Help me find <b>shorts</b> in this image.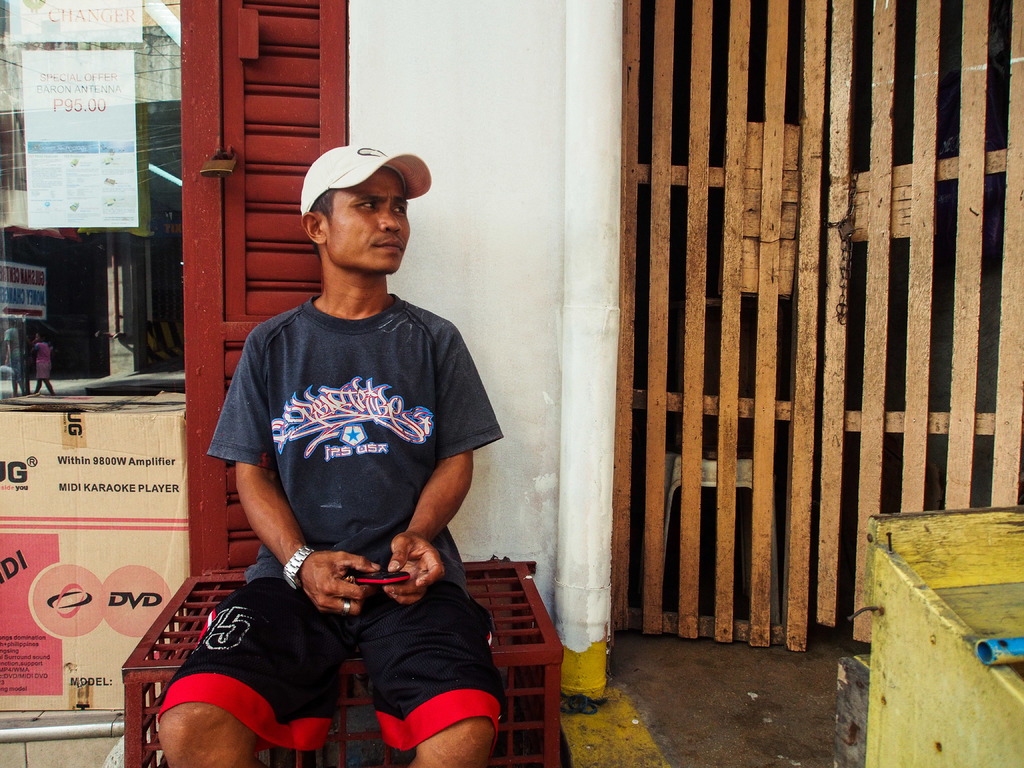
Found it: <bbox>156, 577, 502, 753</bbox>.
